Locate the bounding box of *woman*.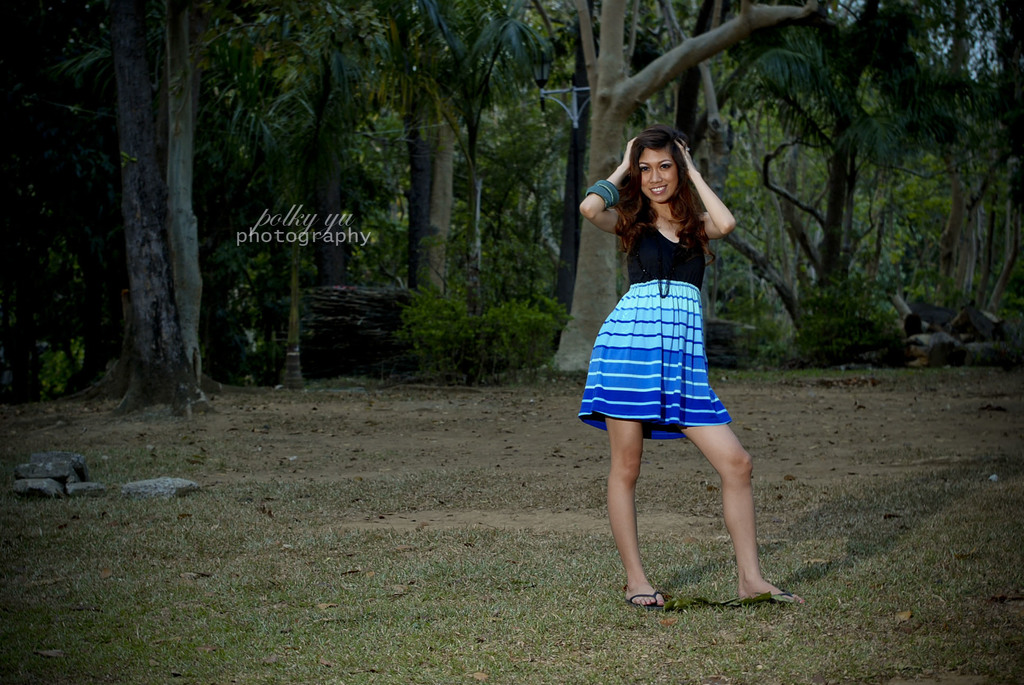
Bounding box: select_region(578, 130, 803, 609).
